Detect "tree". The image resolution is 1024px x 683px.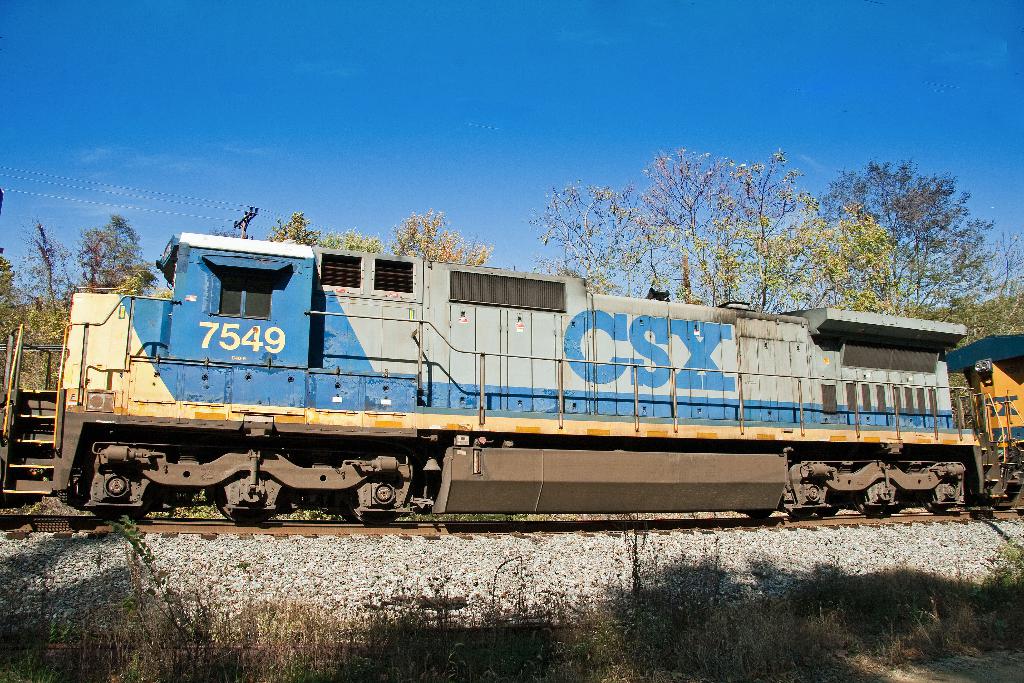
select_region(530, 177, 649, 291).
